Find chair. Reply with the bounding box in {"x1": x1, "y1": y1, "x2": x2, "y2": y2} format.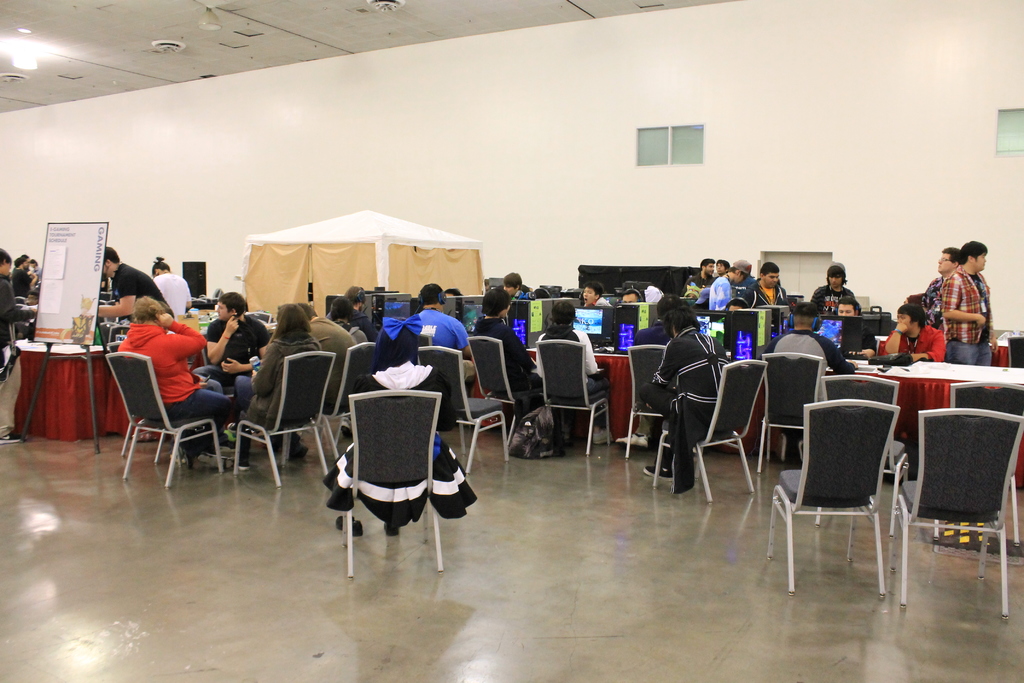
{"x1": 464, "y1": 334, "x2": 545, "y2": 450}.
